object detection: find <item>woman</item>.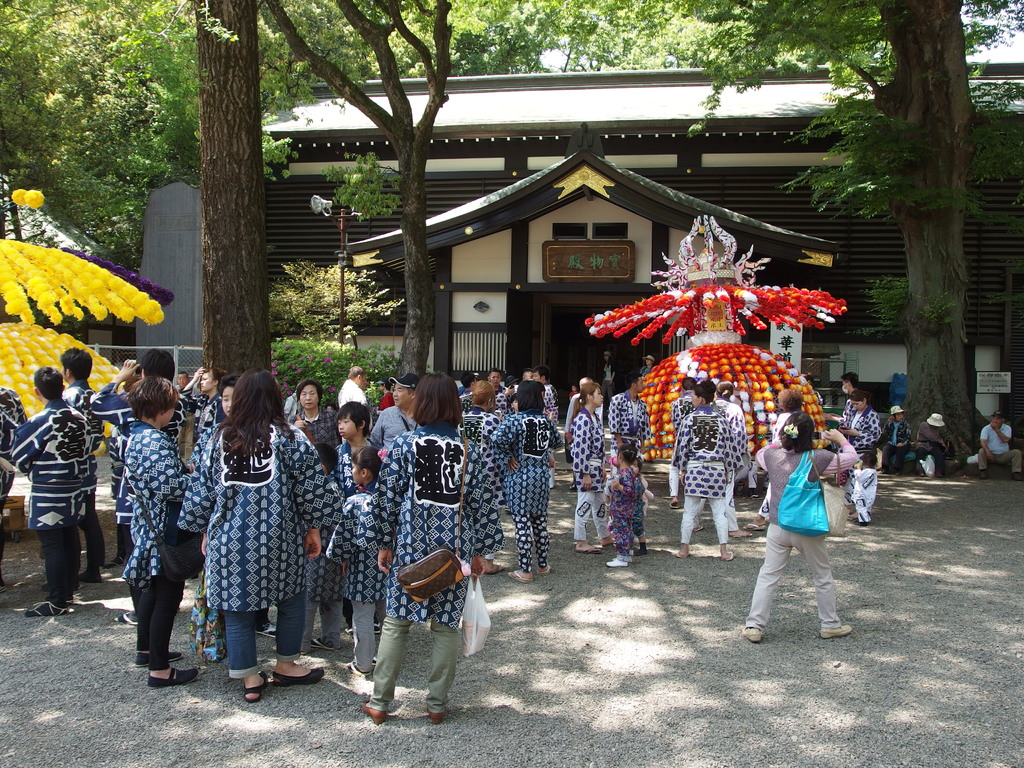
region(717, 384, 753, 508).
